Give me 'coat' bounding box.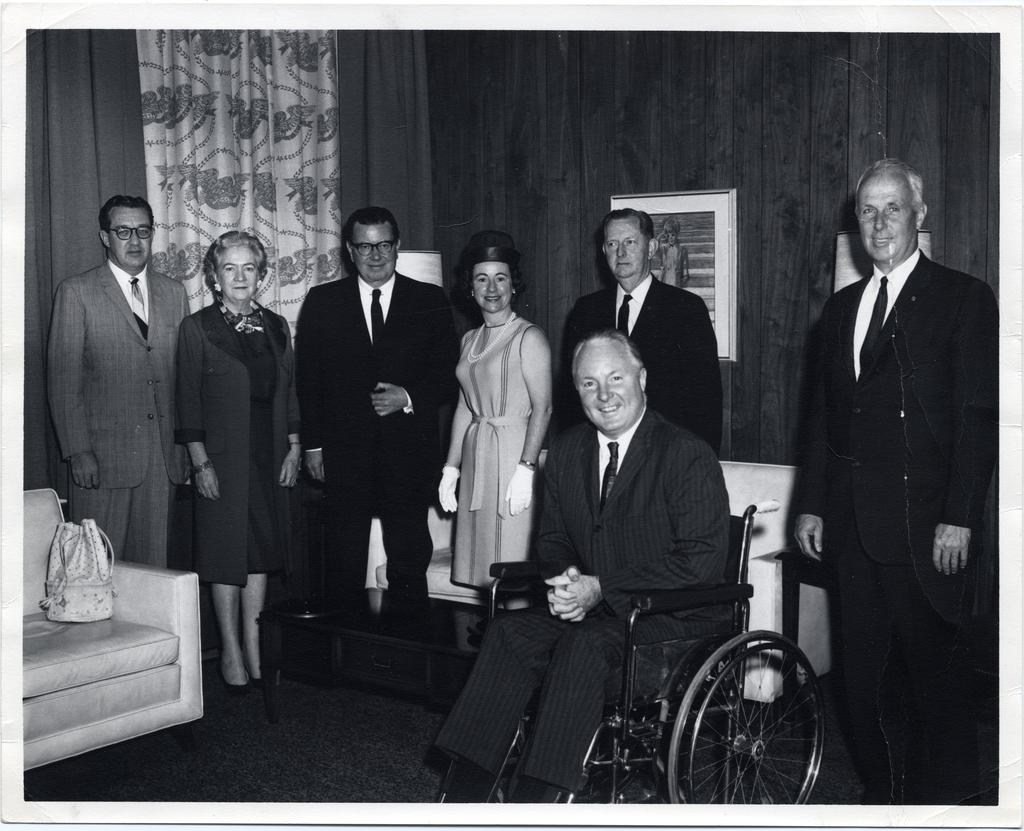
box(285, 266, 465, 481).
